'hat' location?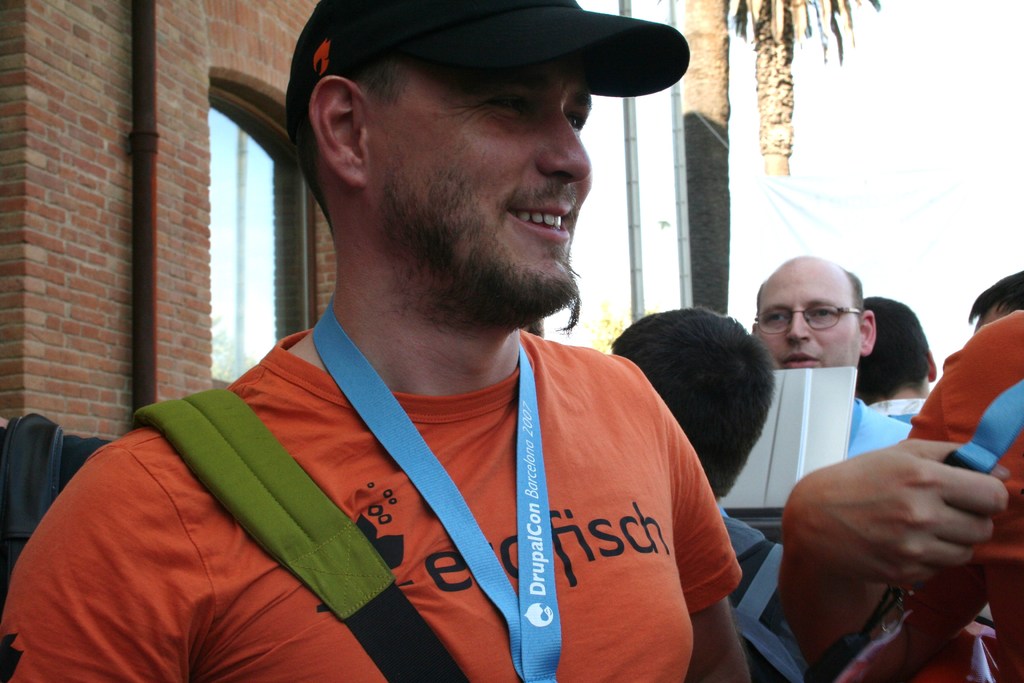
(285, 0, 692, 153)
